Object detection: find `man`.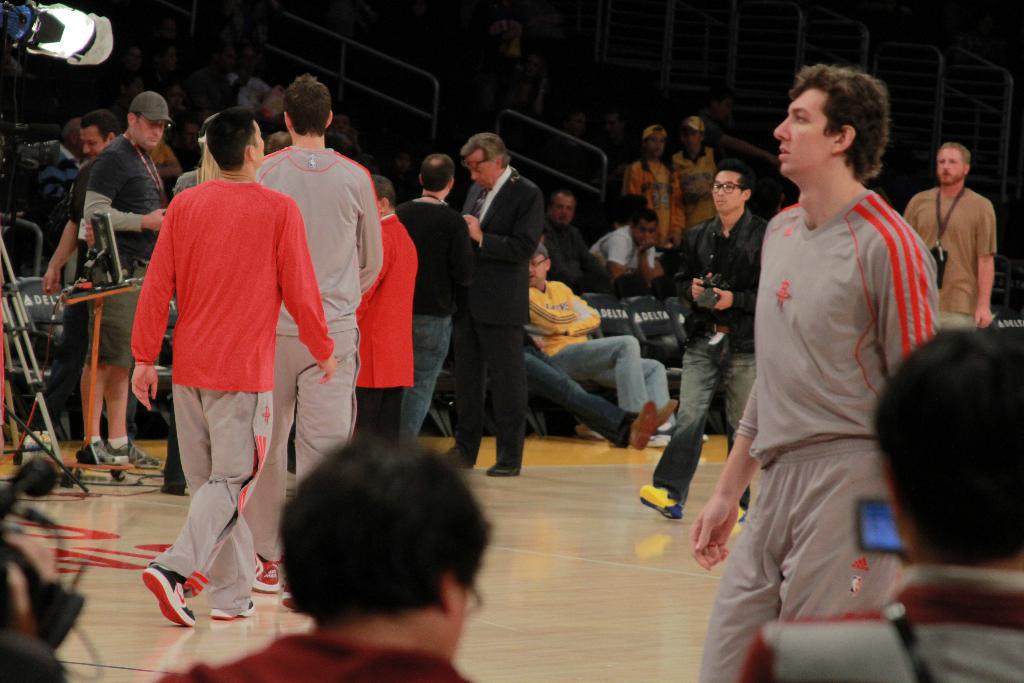
588:215:660:290.
